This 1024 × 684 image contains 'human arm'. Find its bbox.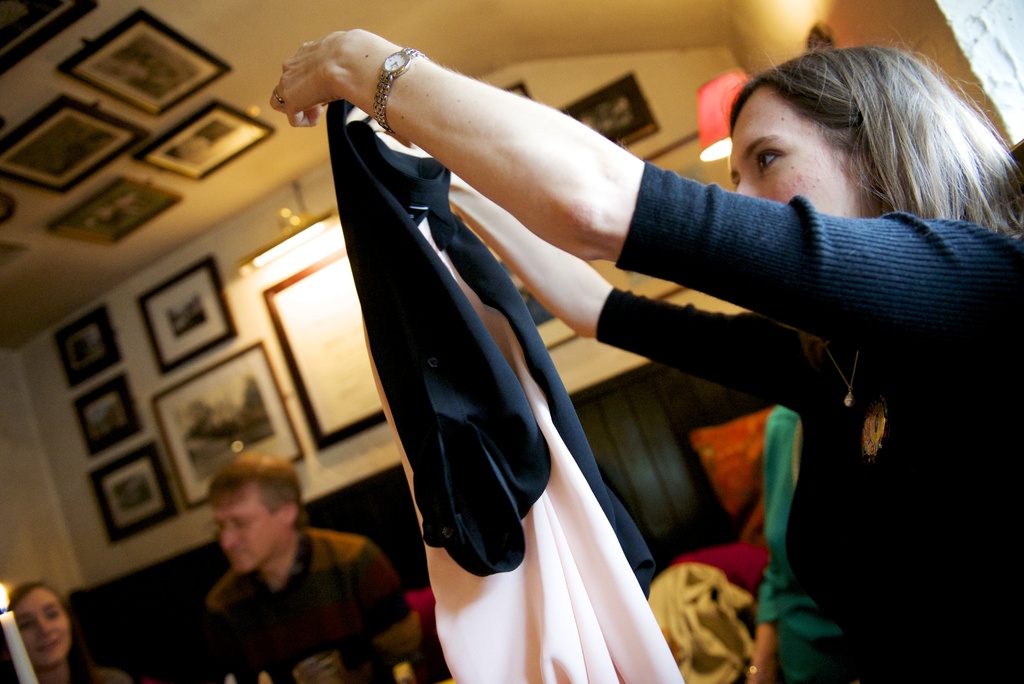
340,102,794,441.
